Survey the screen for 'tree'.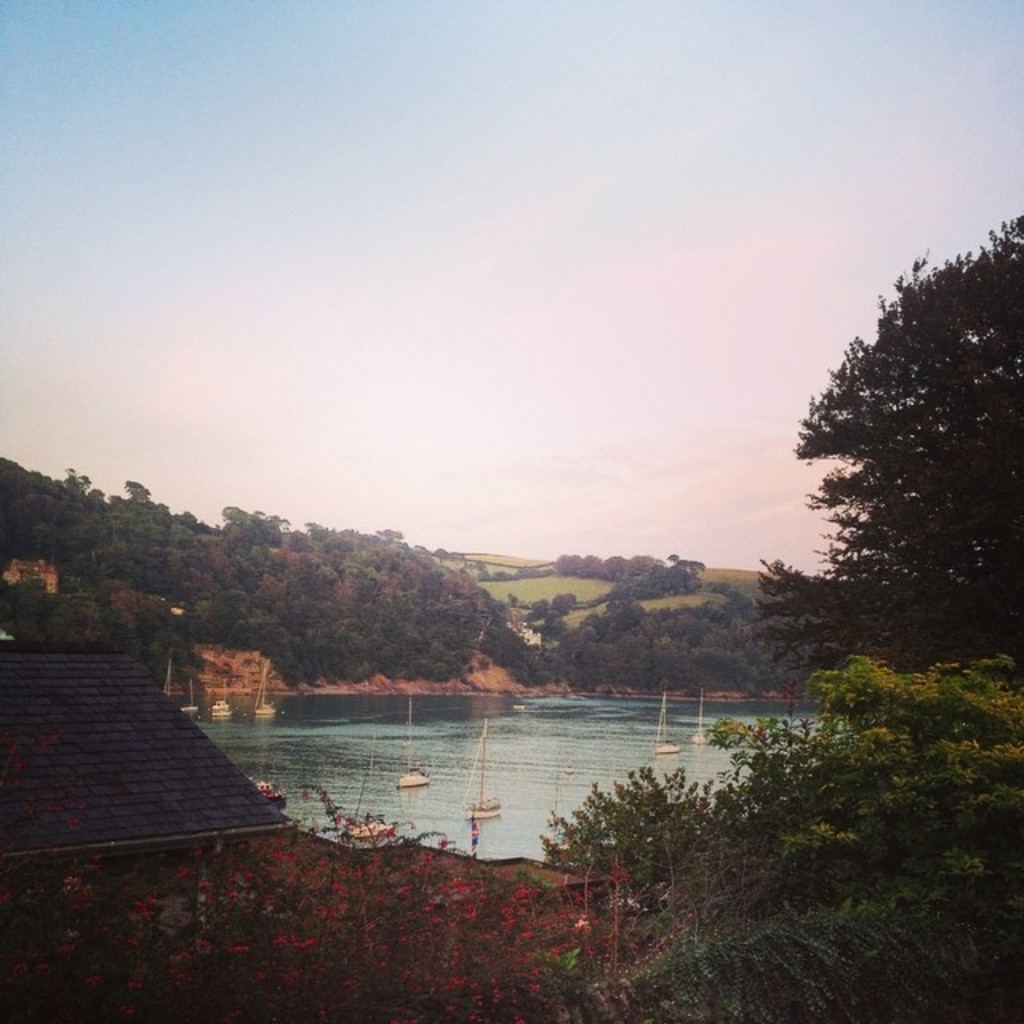
Survey found: bbox=(528, 662, 1022, 1022).
